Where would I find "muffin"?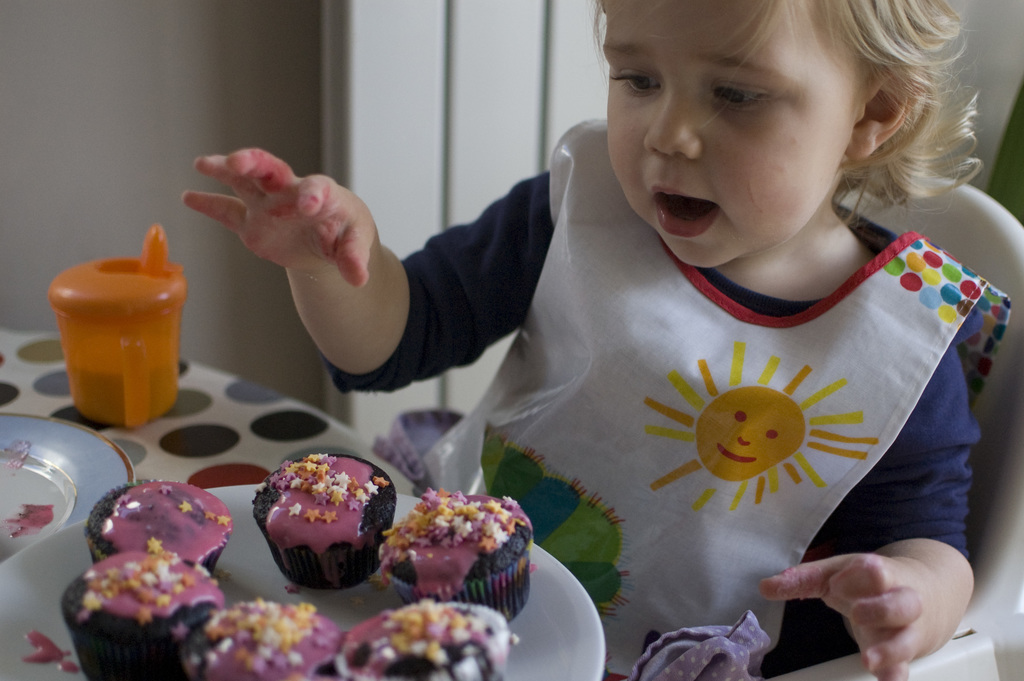
At [85,477,230,570].
